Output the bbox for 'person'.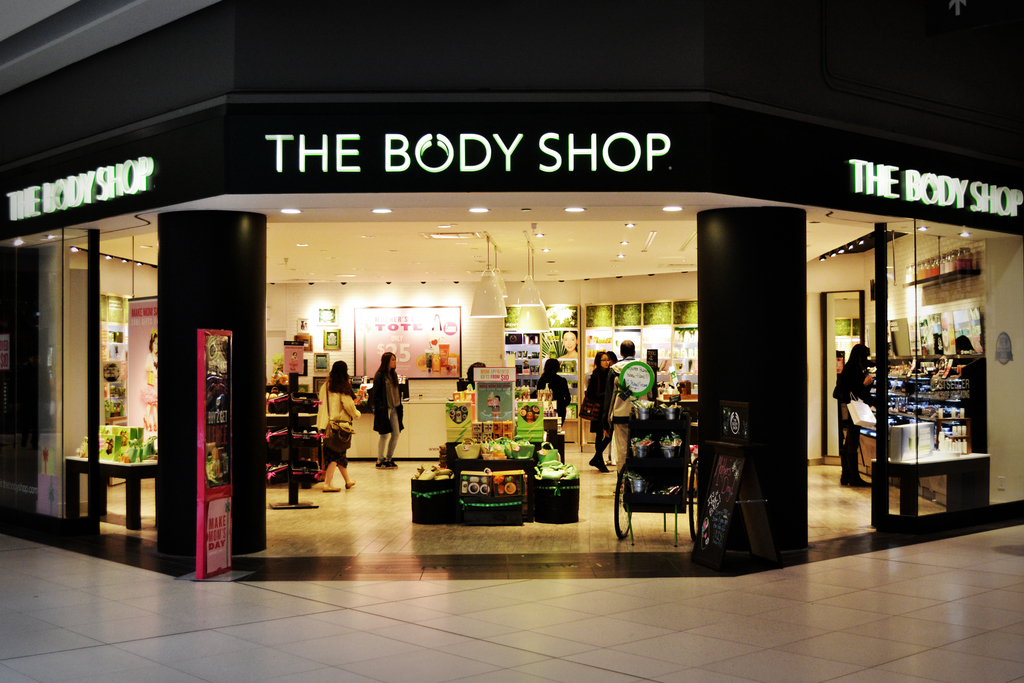
box(308, 351, 347, 501).
